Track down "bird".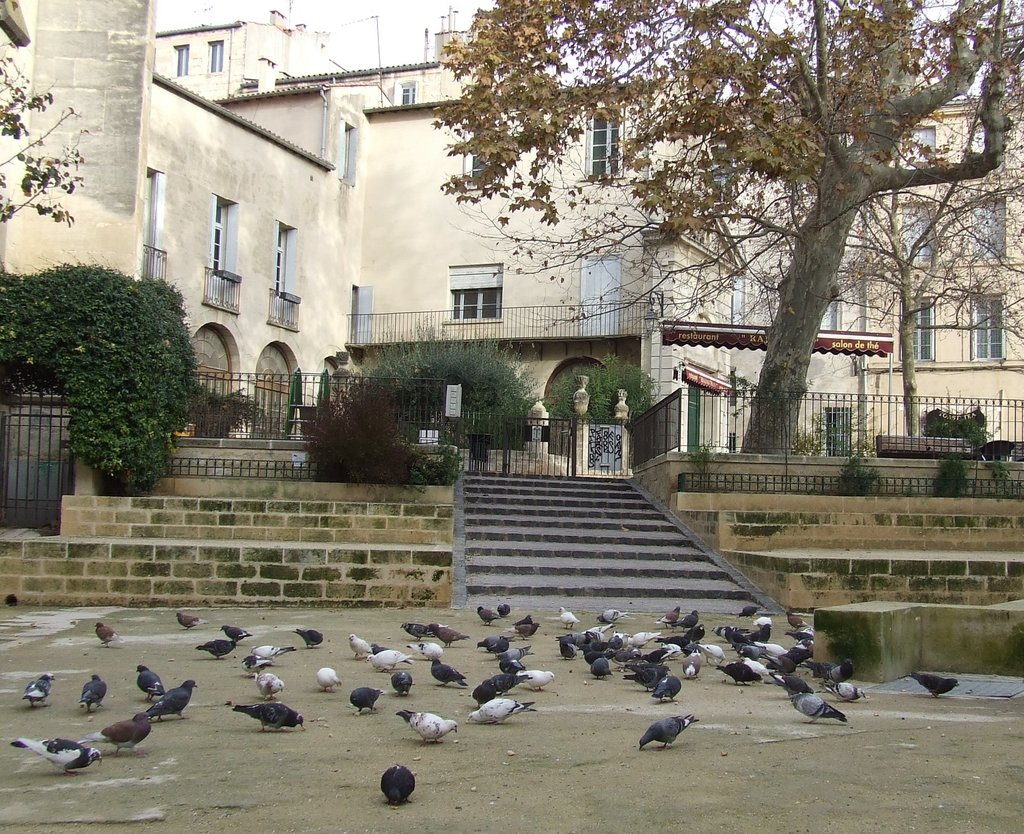
Tracked to BBox(737, 605, 761, 618).
